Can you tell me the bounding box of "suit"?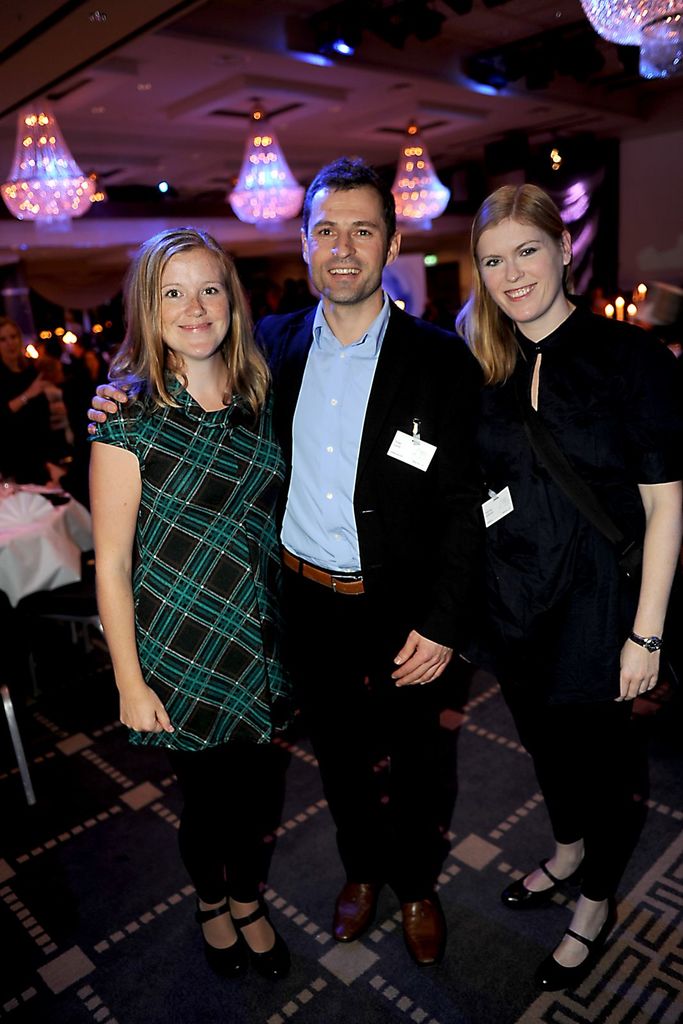
x1=255, y1=296, x2=494, y2=888.
